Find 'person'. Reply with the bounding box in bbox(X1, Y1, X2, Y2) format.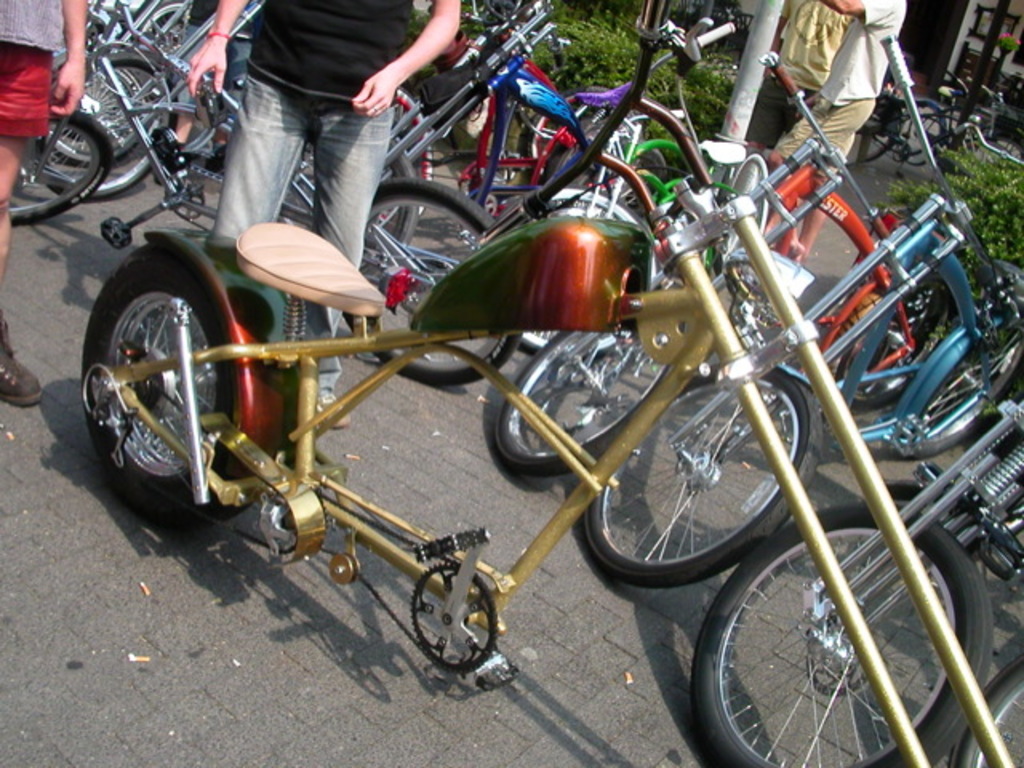
bbox(0, 0, 90, 402).
